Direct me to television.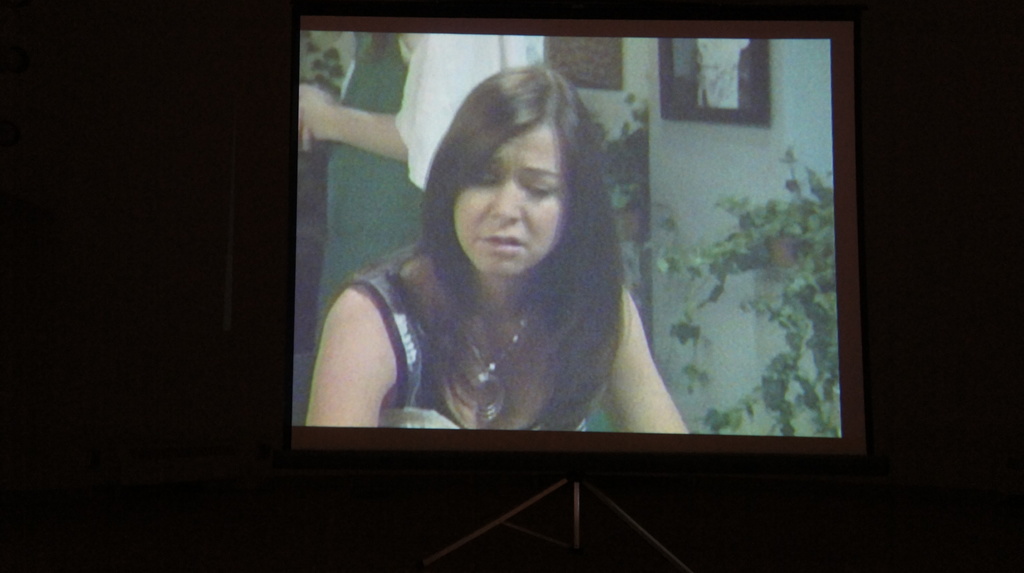
Direction: select_region(276, 12, 874, 455).
